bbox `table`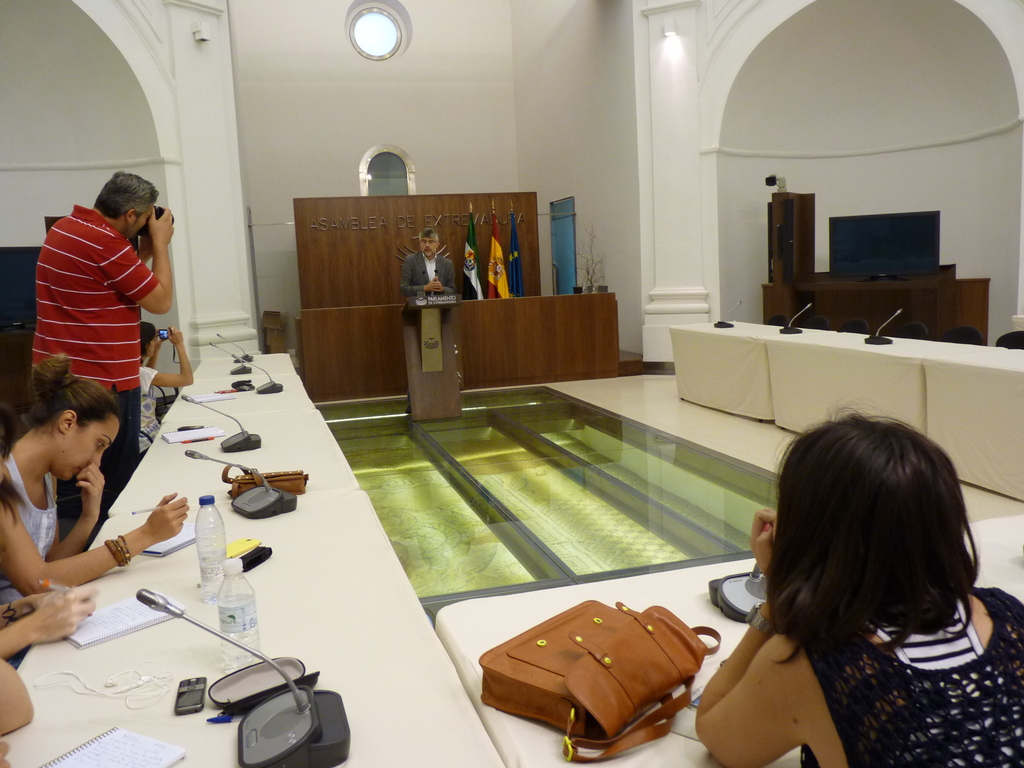
region(433, 514, 1023, 767)
